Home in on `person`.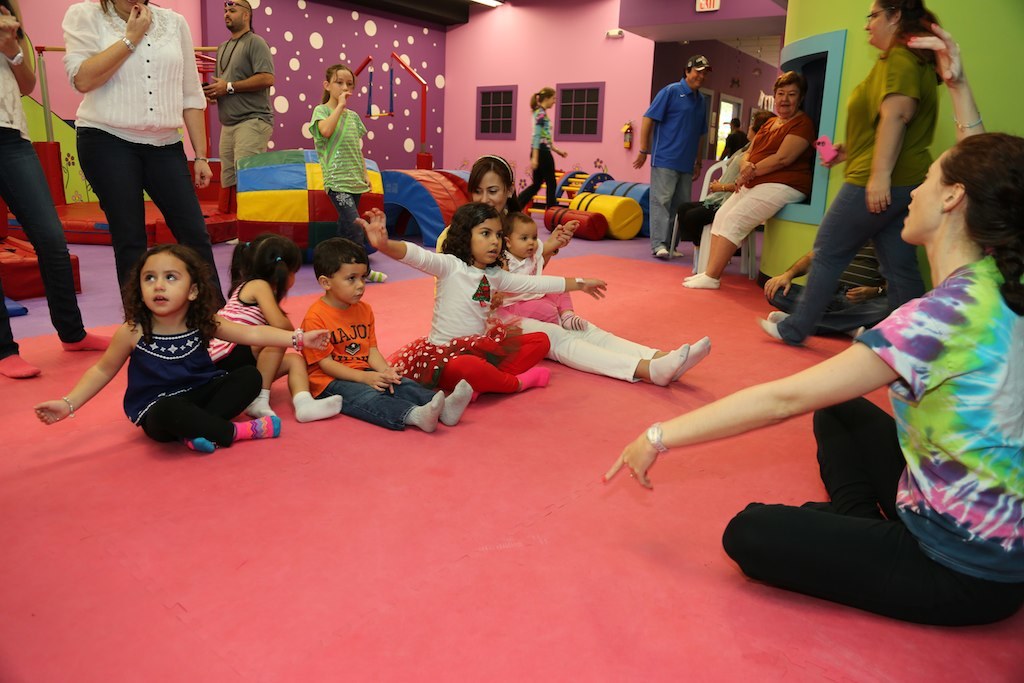
Homed in at select_region(442, 155, 712, 385).
